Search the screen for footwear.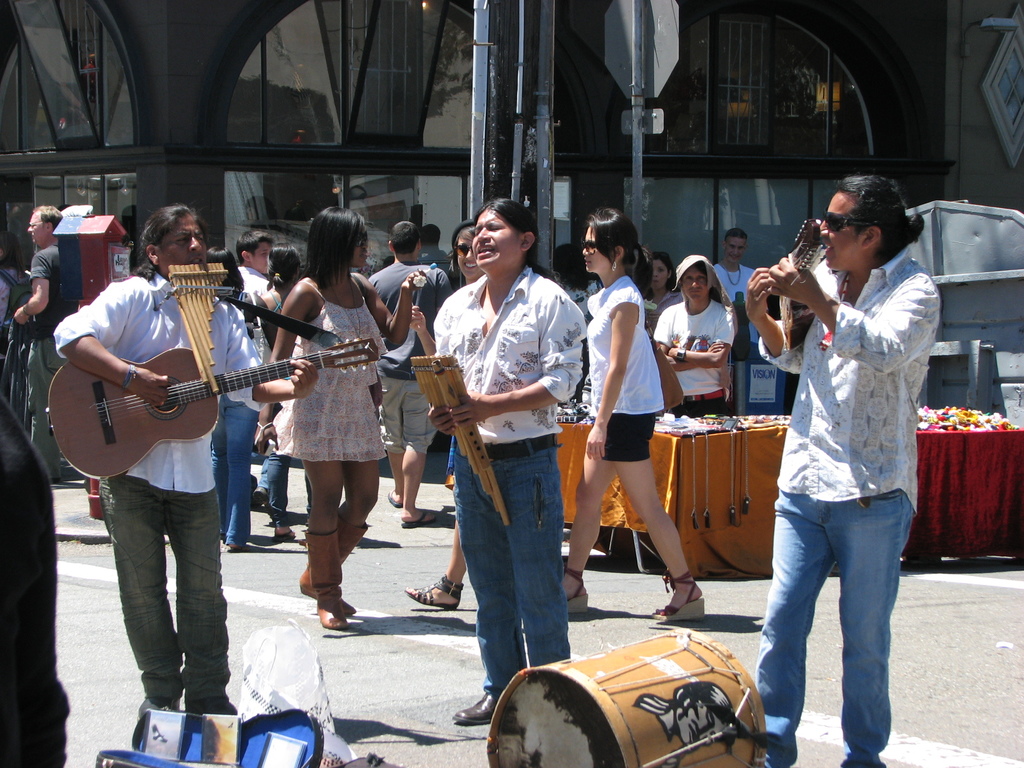
Found at 385,484,404,506.
